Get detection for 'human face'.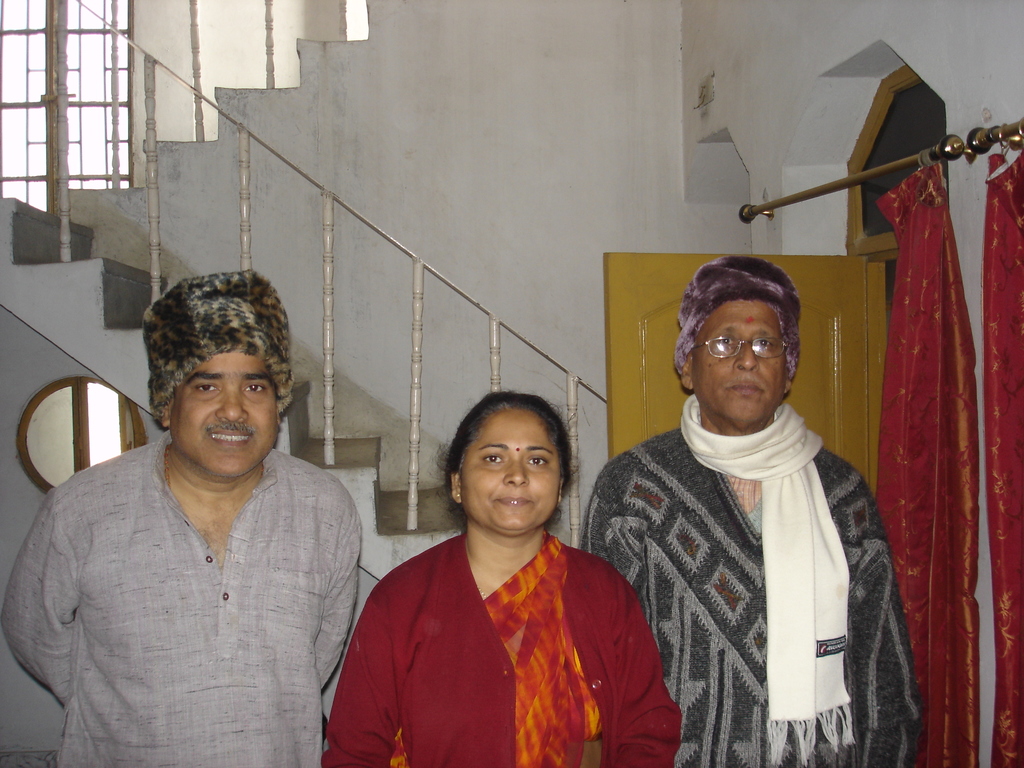
Detection: (463,400,560,531).
